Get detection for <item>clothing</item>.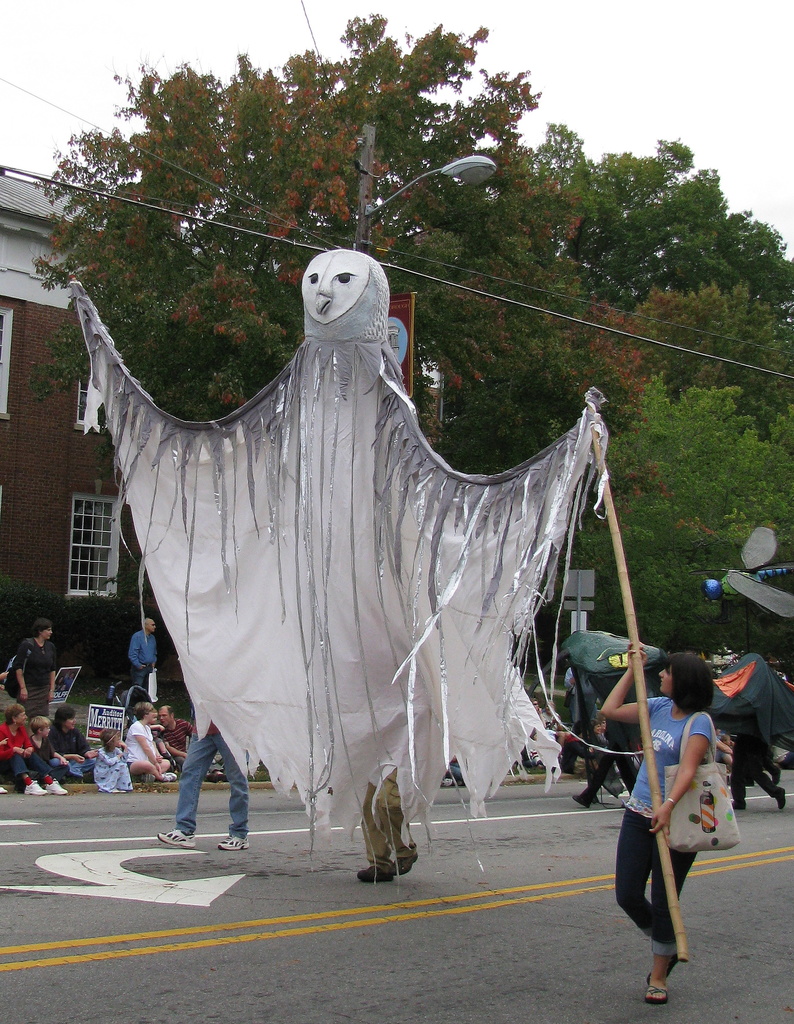
Detection: crop(127, 621, 154, 699).
